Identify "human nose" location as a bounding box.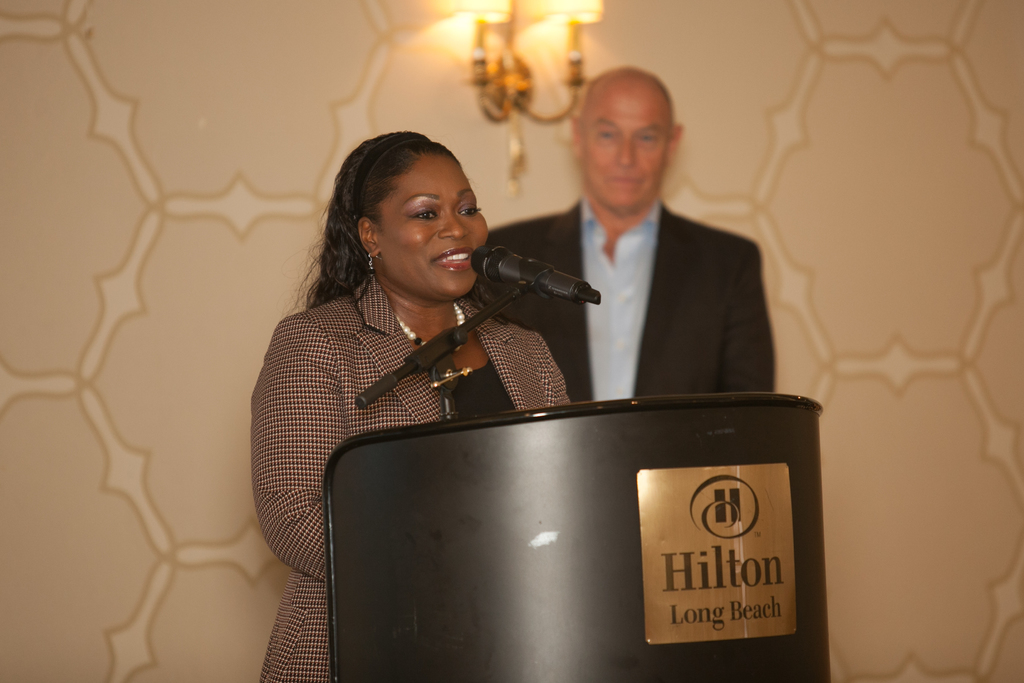
Rect(434, 208, 465, 244).
